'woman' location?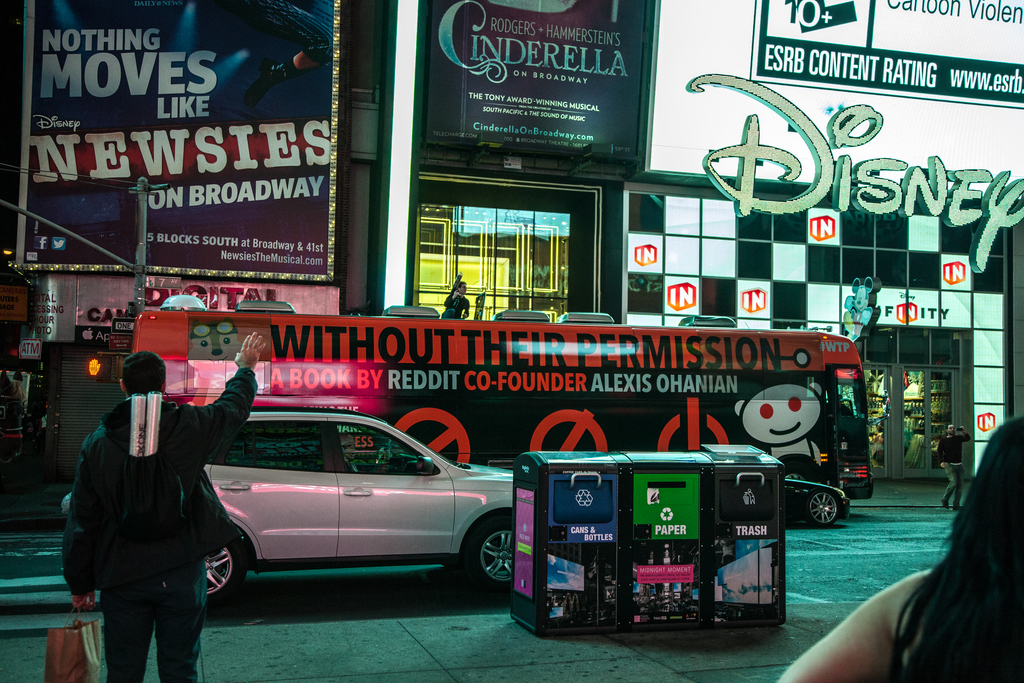
778/416/1023/682
